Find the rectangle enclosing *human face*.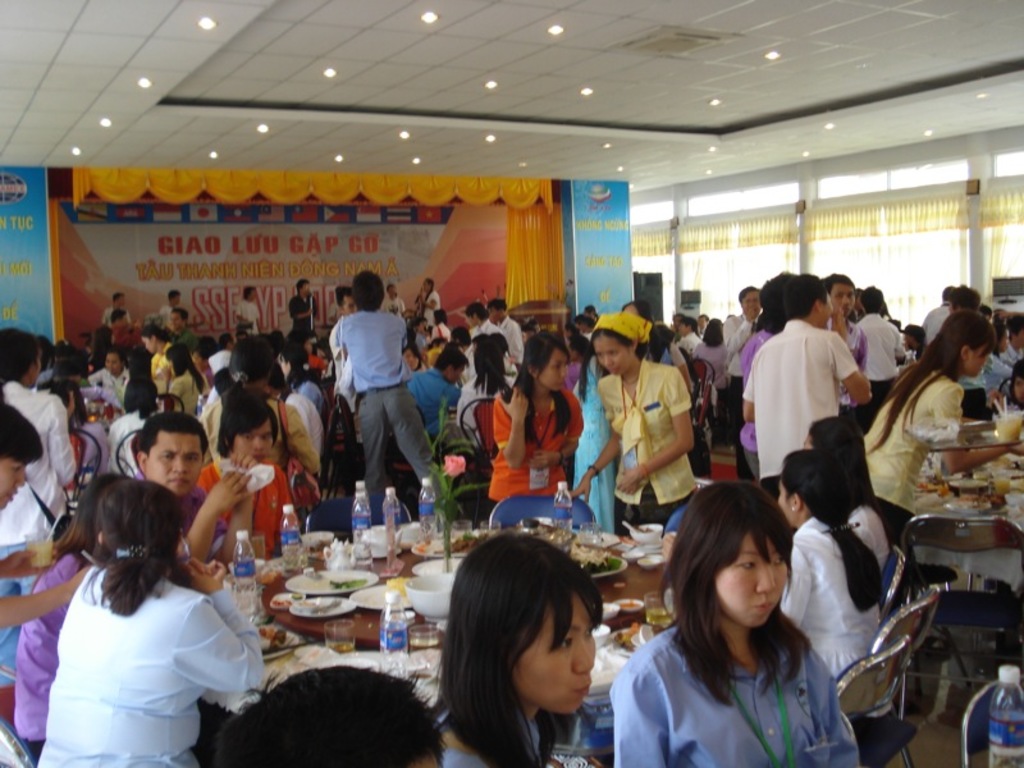
x1=102 y1=352 x2=123 y2=378.
